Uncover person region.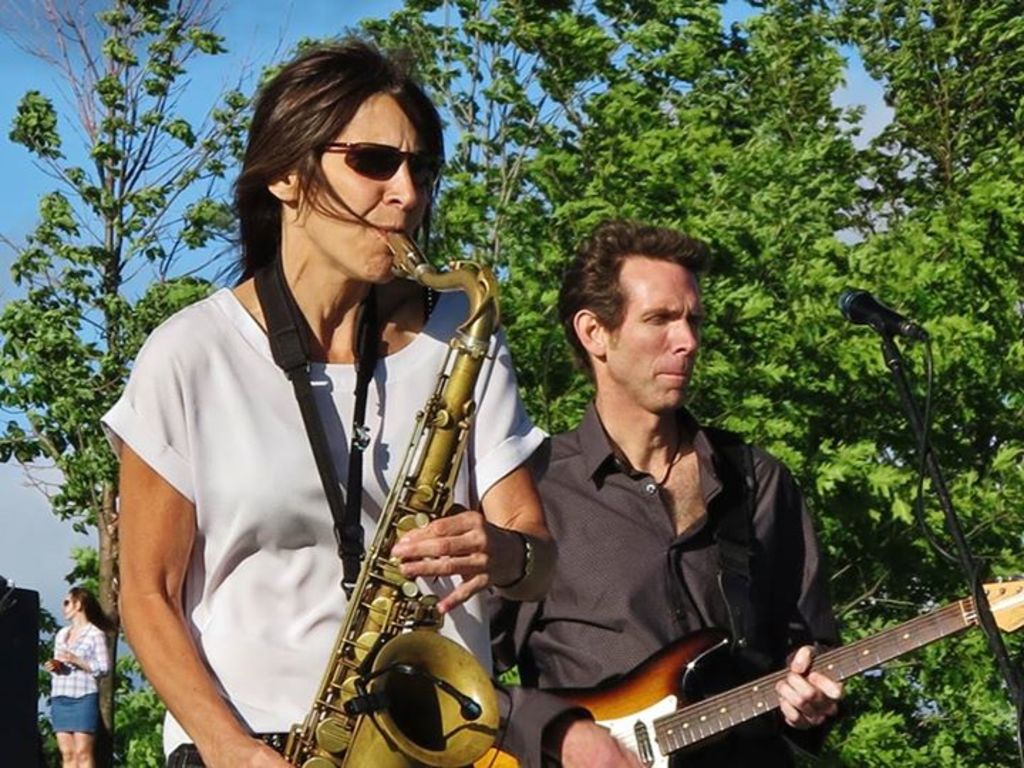
Uncovered: box=[100, 21, 565, 767].
